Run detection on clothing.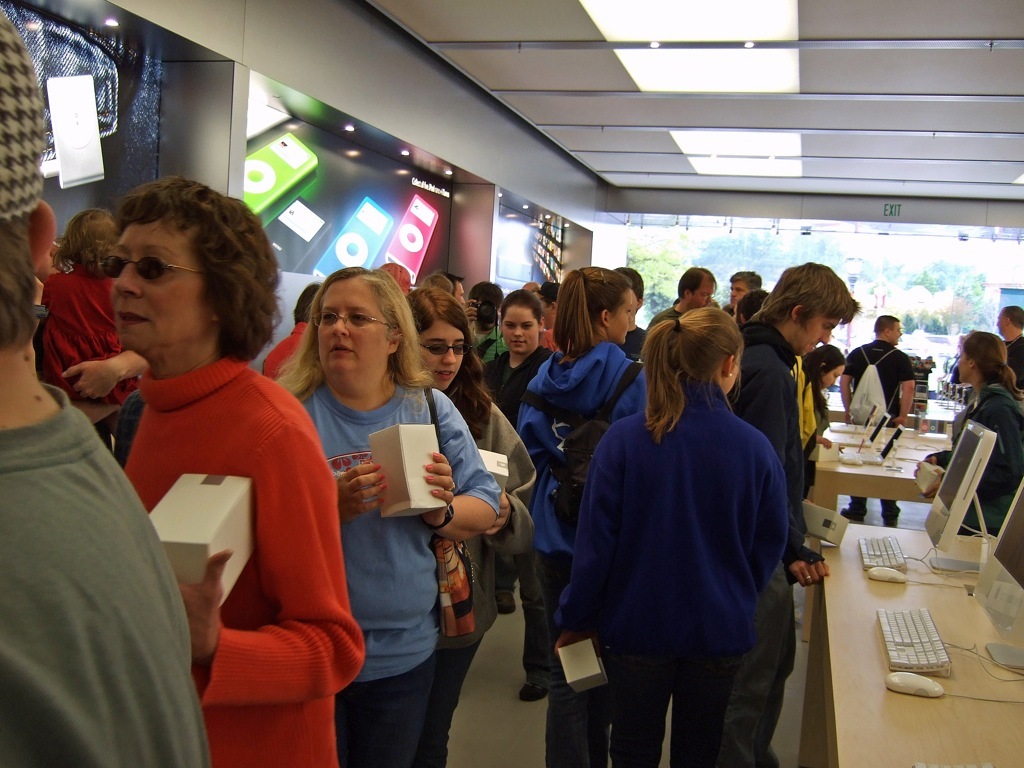
Result: 935:384:1023:535.
